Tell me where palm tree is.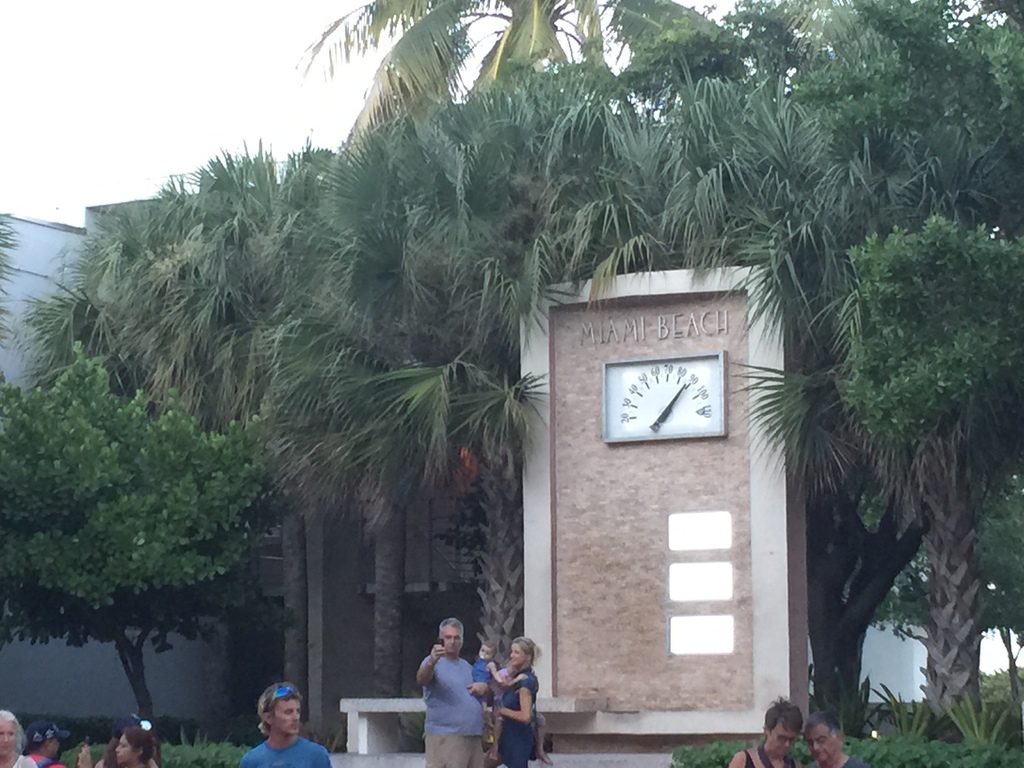
palm tree is at (0,381,239,696).
